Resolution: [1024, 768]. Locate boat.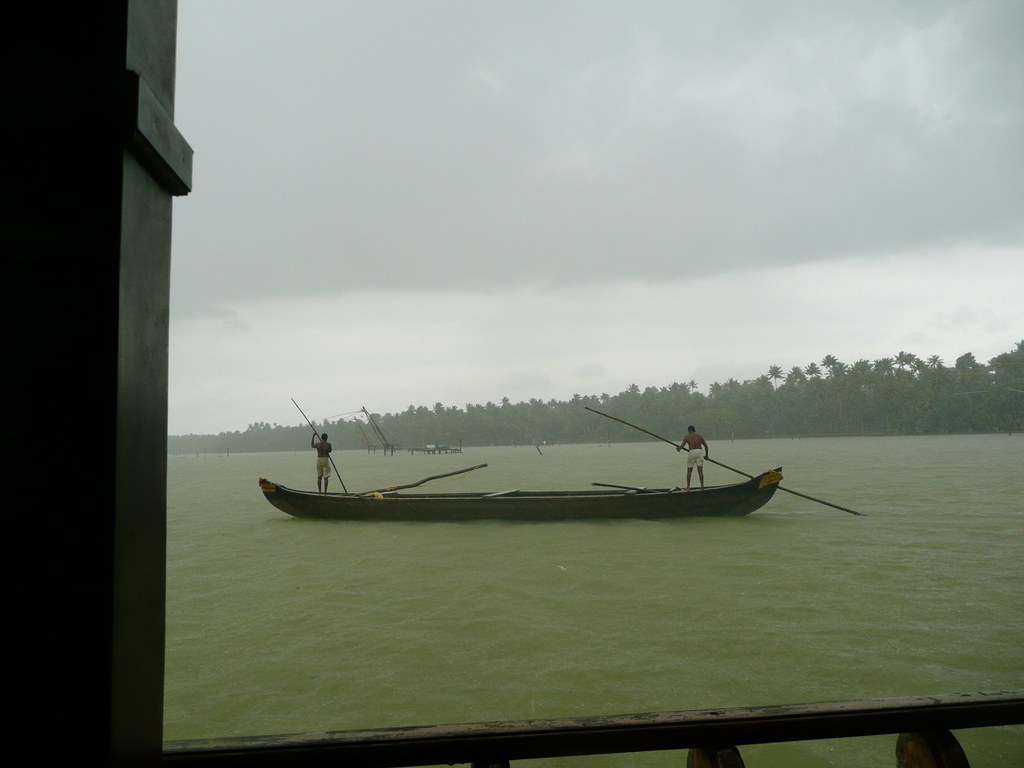
rect(260, 392, 833, 536).
